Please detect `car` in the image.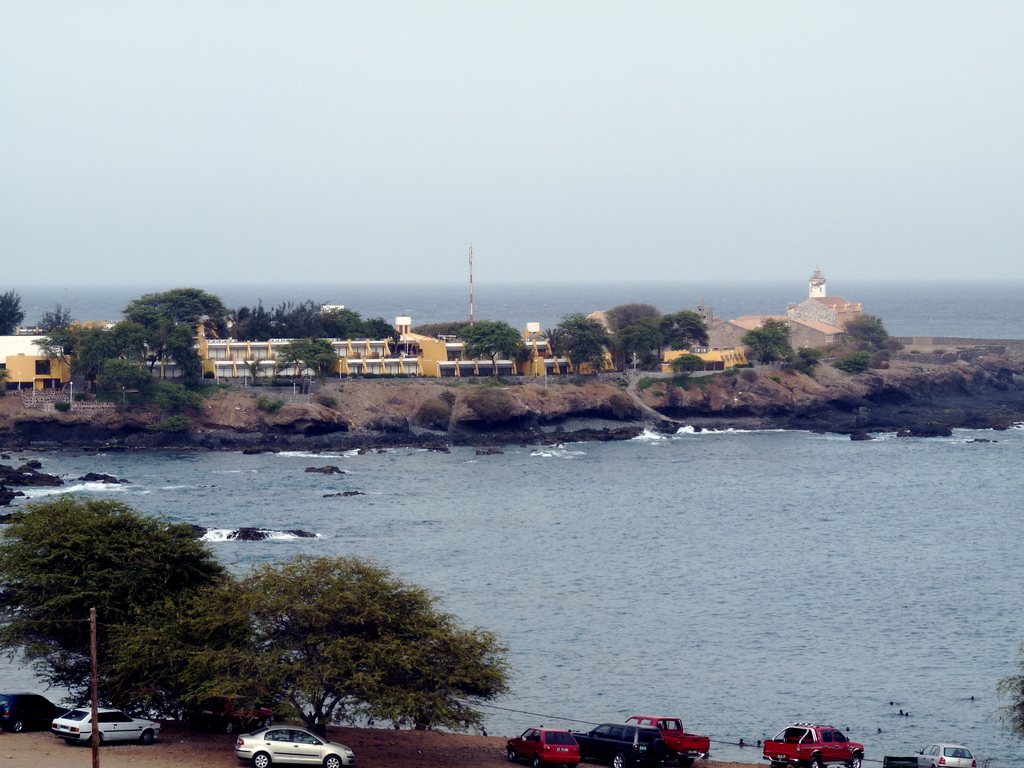
<box>200,692,275,735</box>.
